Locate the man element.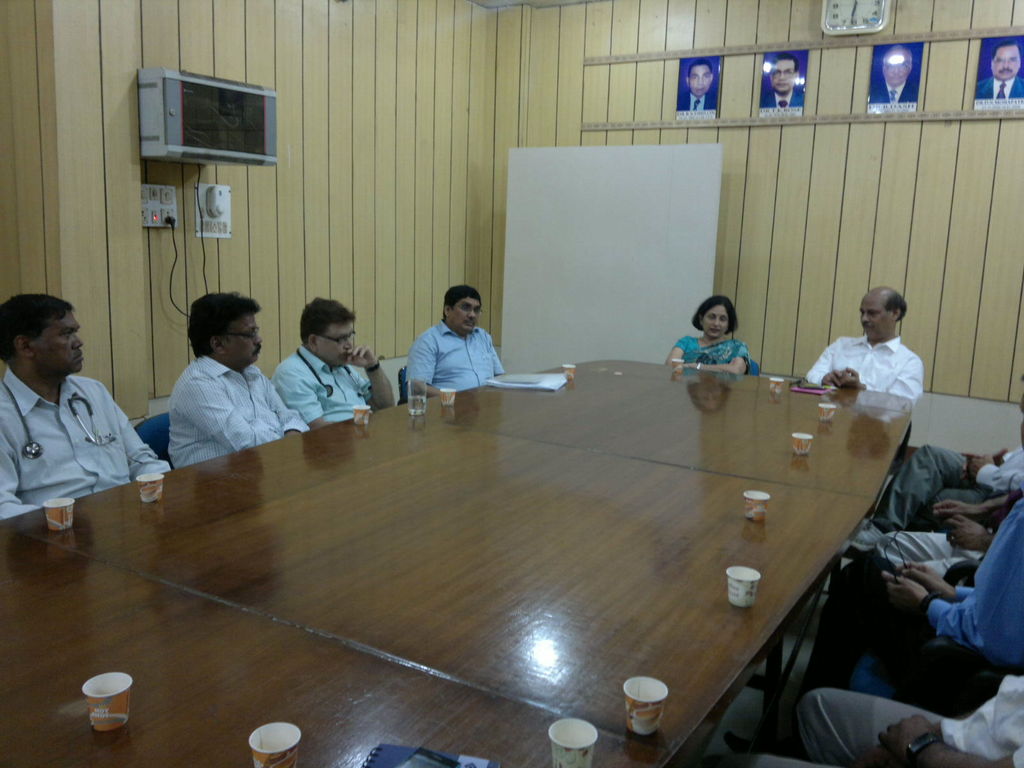
Element bbox: (13, 289, 155, 550).
